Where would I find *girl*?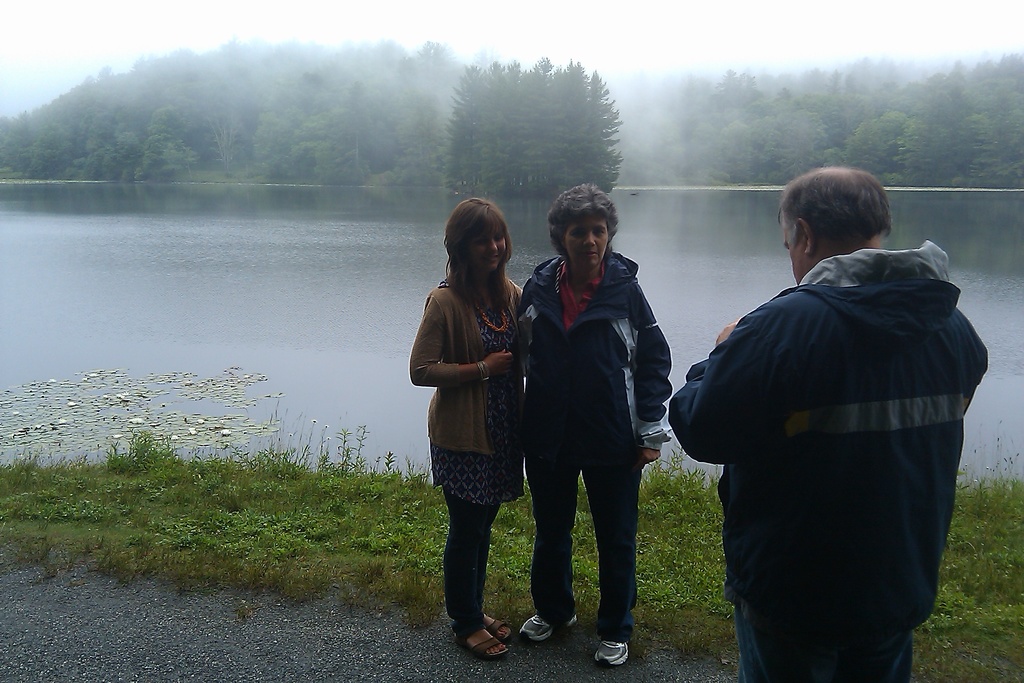
At x1=410, y1=196, x2=525, y2=657.
